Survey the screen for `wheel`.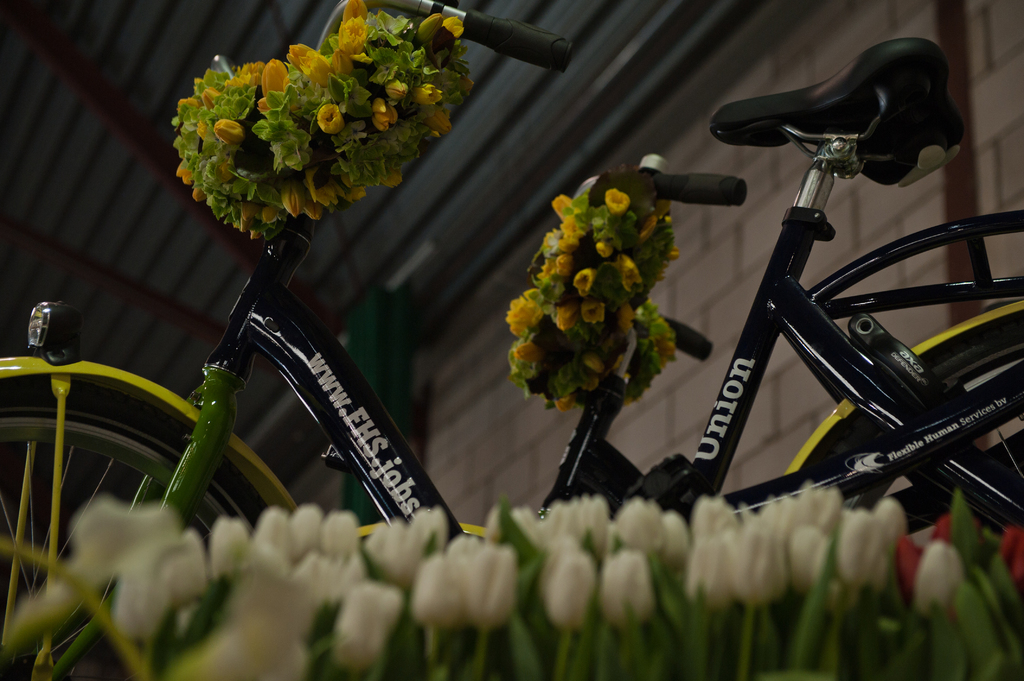
Survey found: {"left": 825, "top": 335, "right": 1023, "bottom": 547}.
